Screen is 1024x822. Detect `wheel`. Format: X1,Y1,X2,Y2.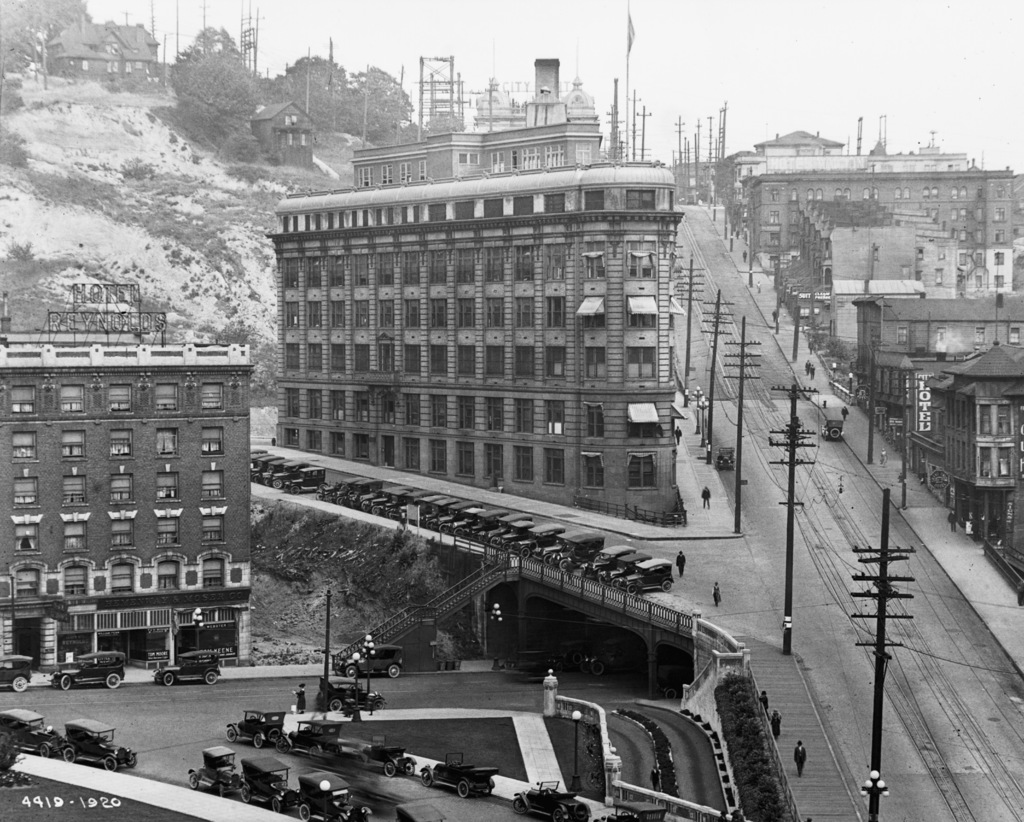
289,482,298,497.
